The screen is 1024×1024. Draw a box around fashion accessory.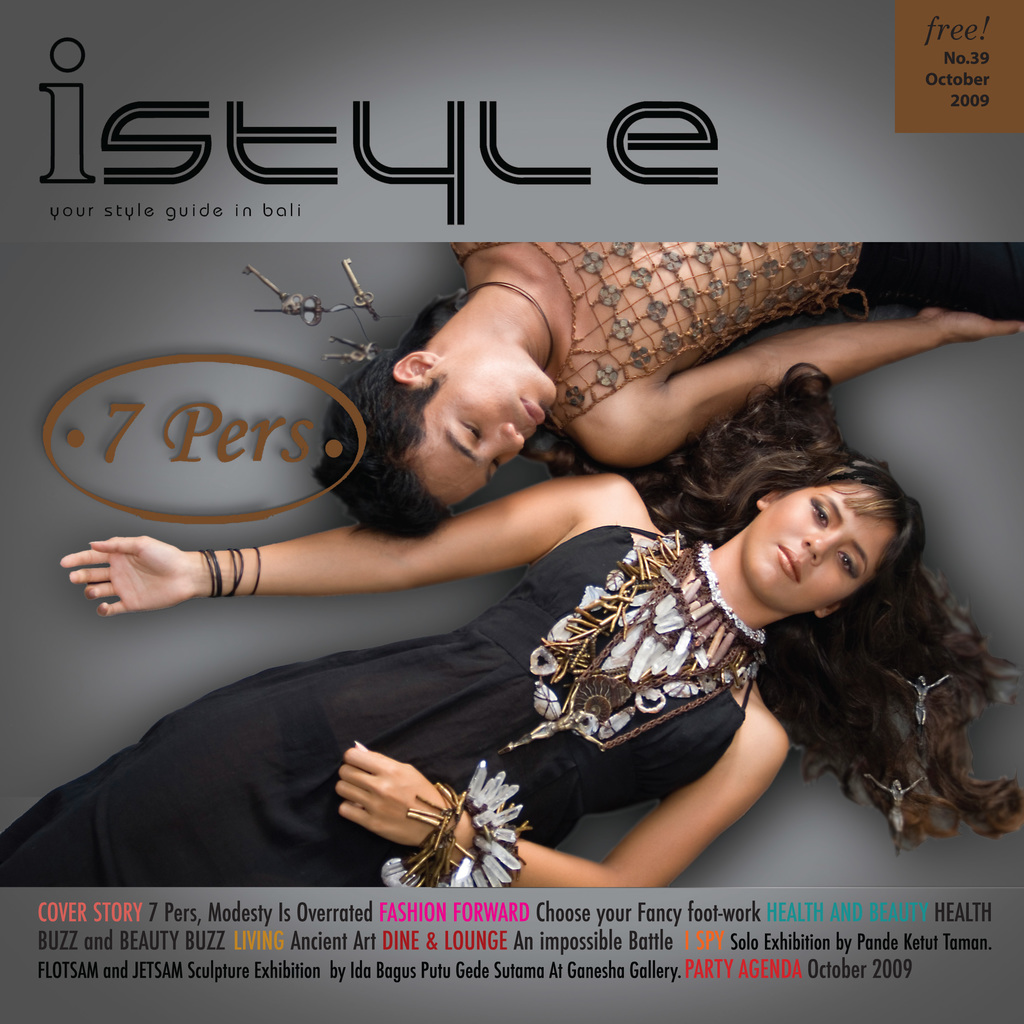
select_region(453, 280, 555, 372).
